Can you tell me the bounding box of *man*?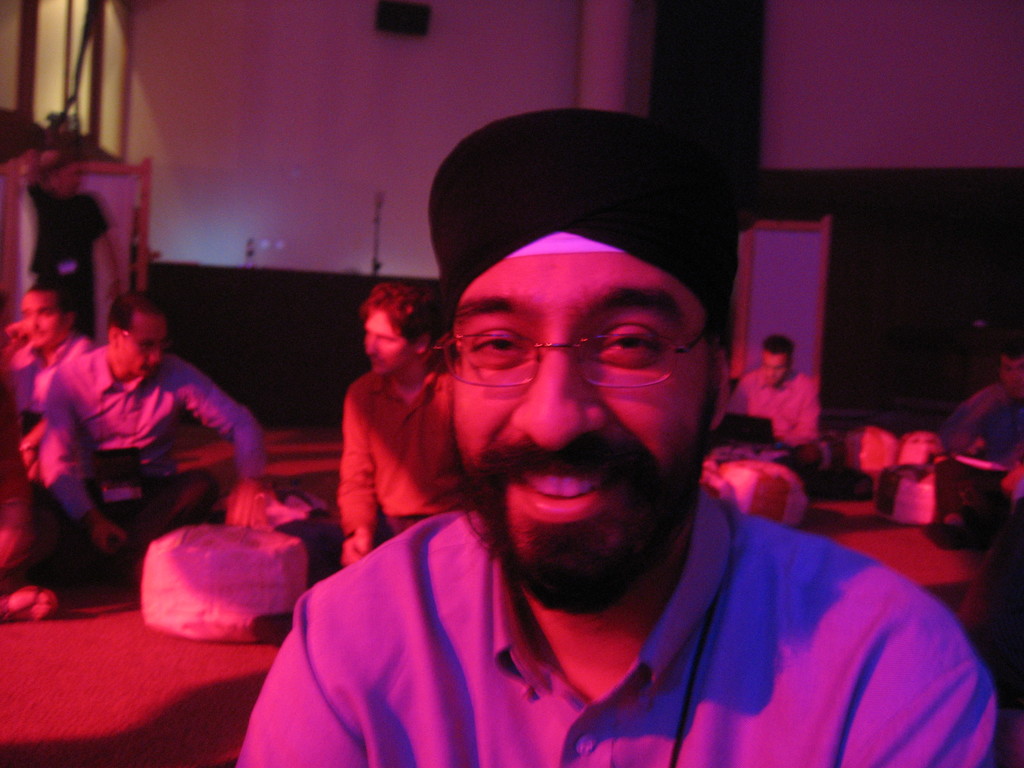
264, 138, 936, 765.
